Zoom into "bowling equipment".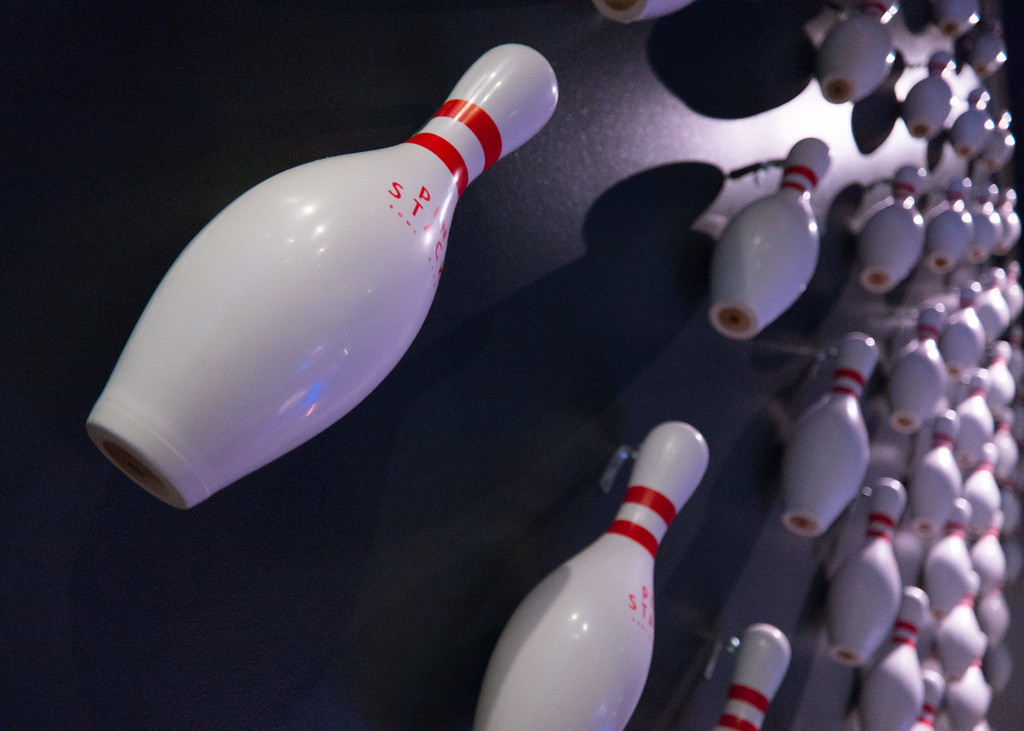
Zoom target: [left=472, top=417, right=717, bottom=730].
